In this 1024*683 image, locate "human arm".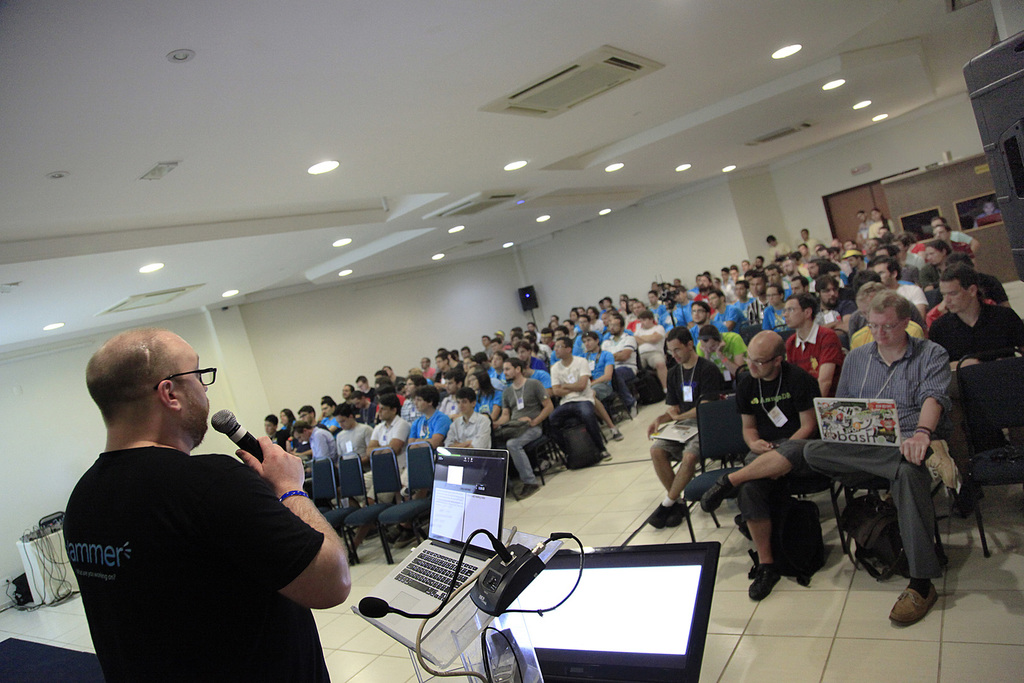
Bounding box: (491, 386, 512, 427).
